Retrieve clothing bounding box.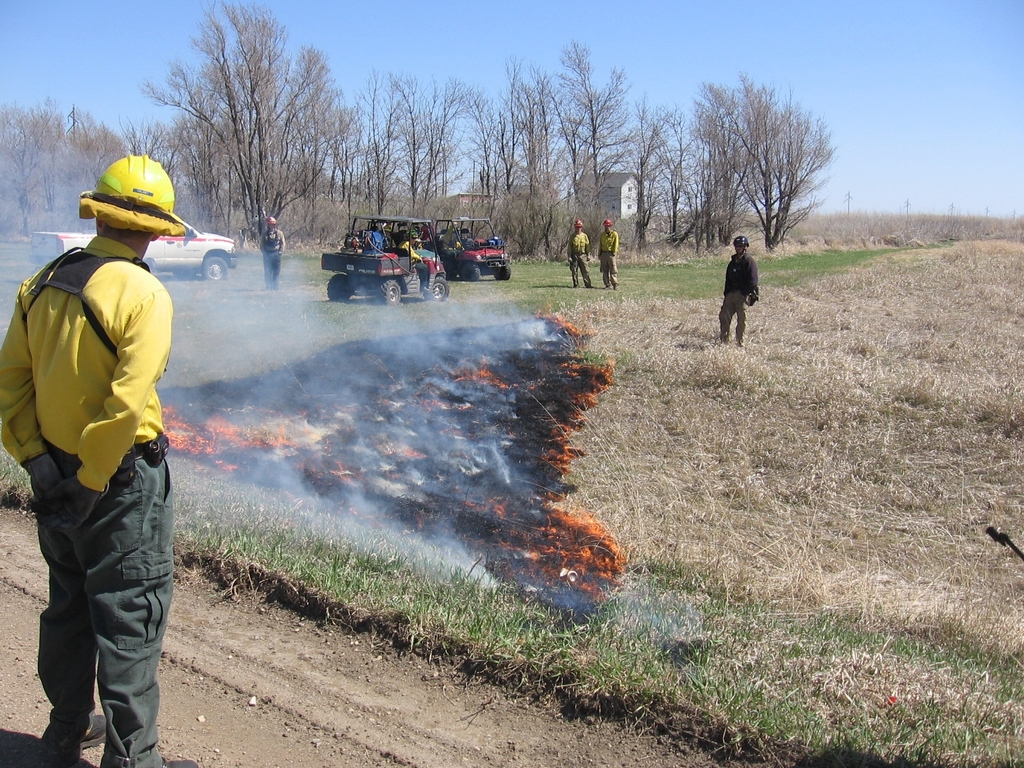
Bounding box: {"x1": 720, "y1": 286, "x2": 752, "y2": 346}.
